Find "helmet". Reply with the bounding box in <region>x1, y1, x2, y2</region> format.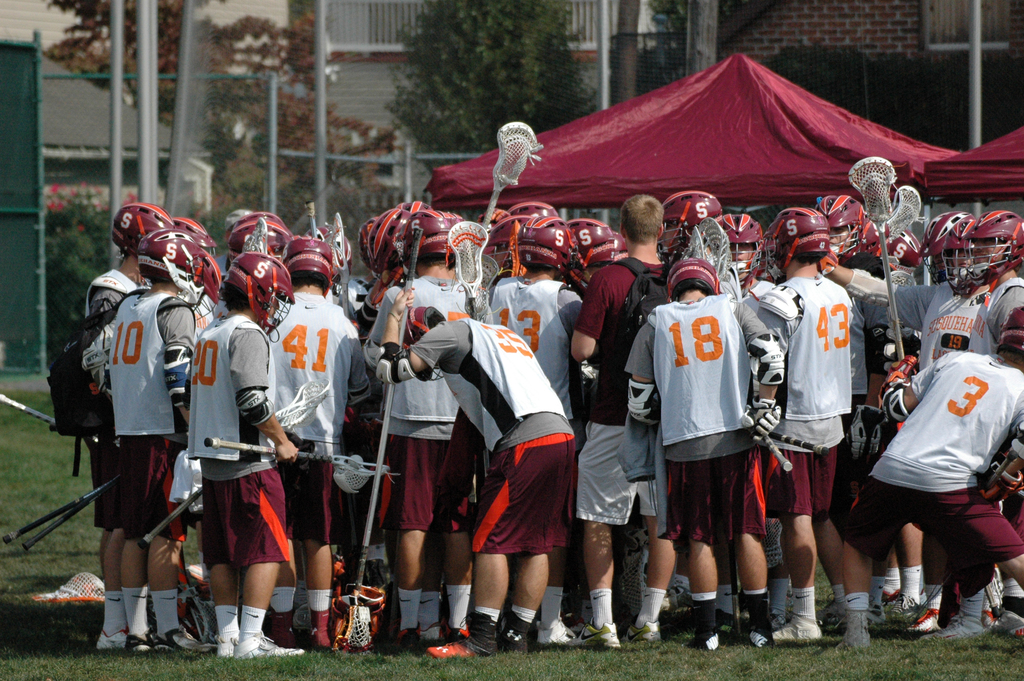
<region>107, 199, 175, 258</region>.
